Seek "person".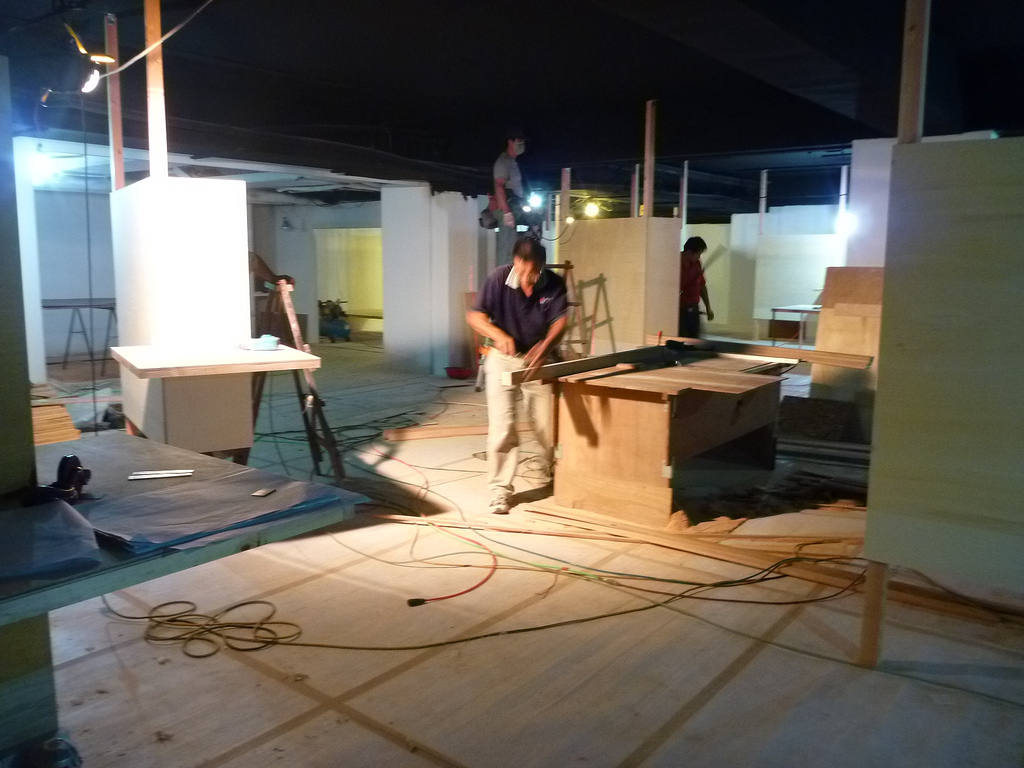
crop(498, 125, 531, 271).
